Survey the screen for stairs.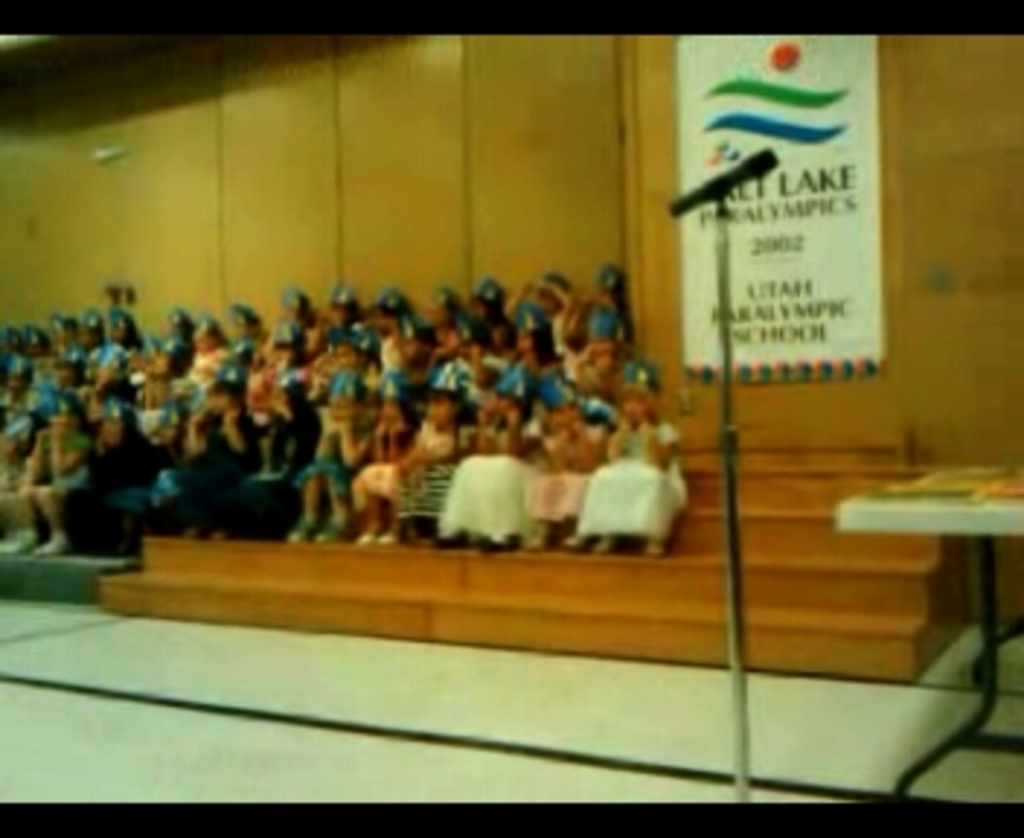
Survey found: box(90, 439, 977, 687).
